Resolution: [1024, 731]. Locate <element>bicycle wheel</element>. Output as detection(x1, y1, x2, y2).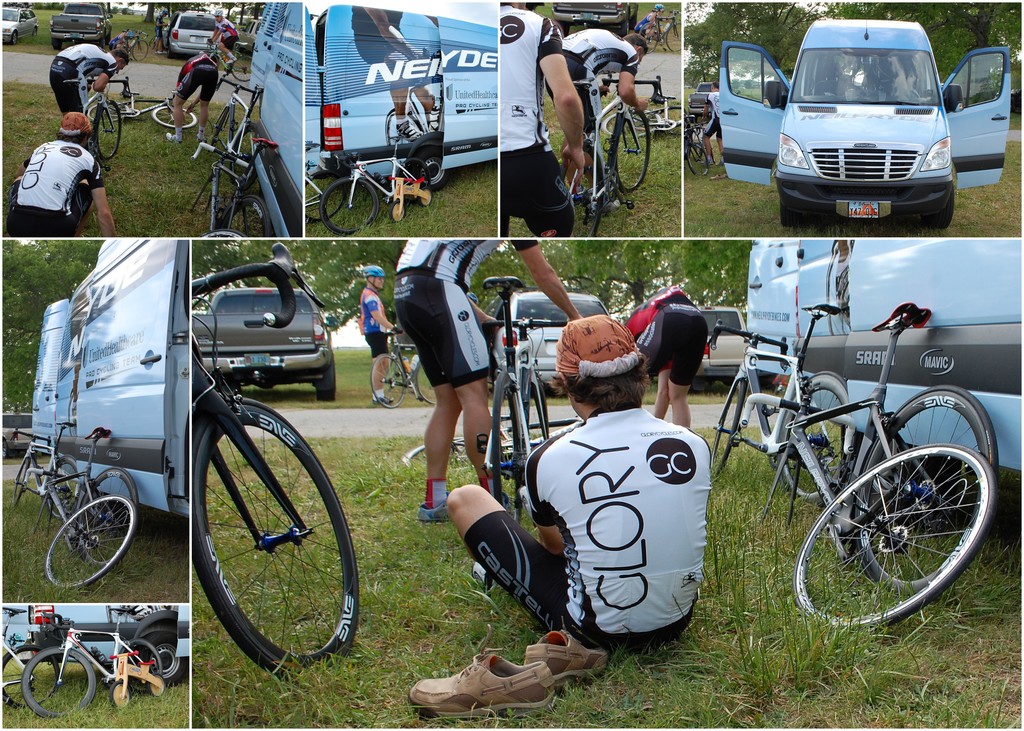
detection(110, 638, 164, 698).
